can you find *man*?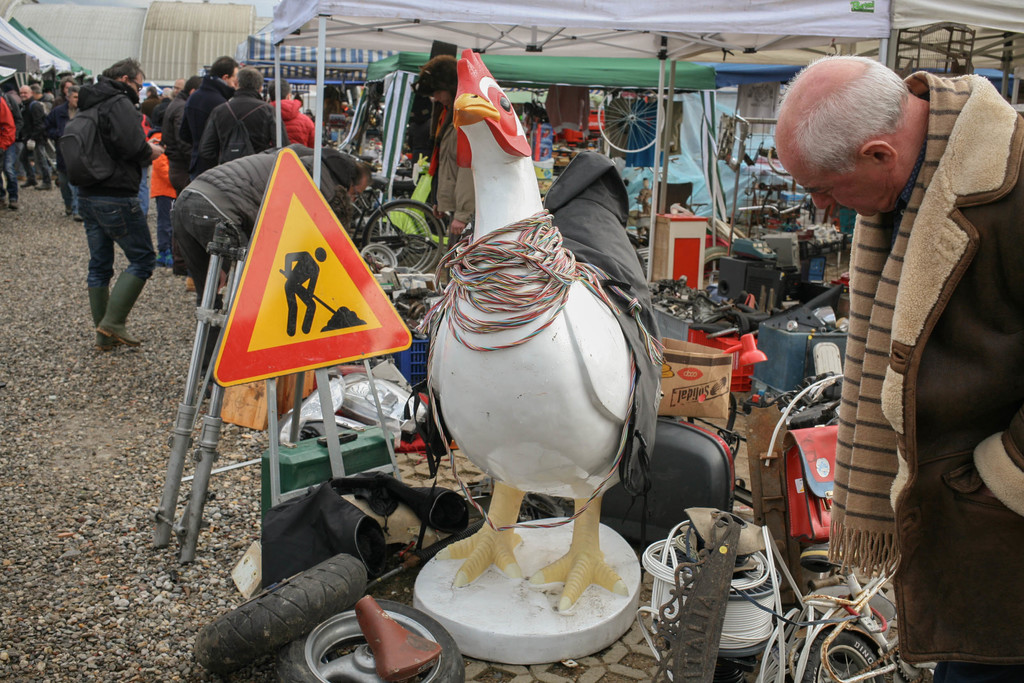
Yes, bounding box: (173, 142, 378, 393).
